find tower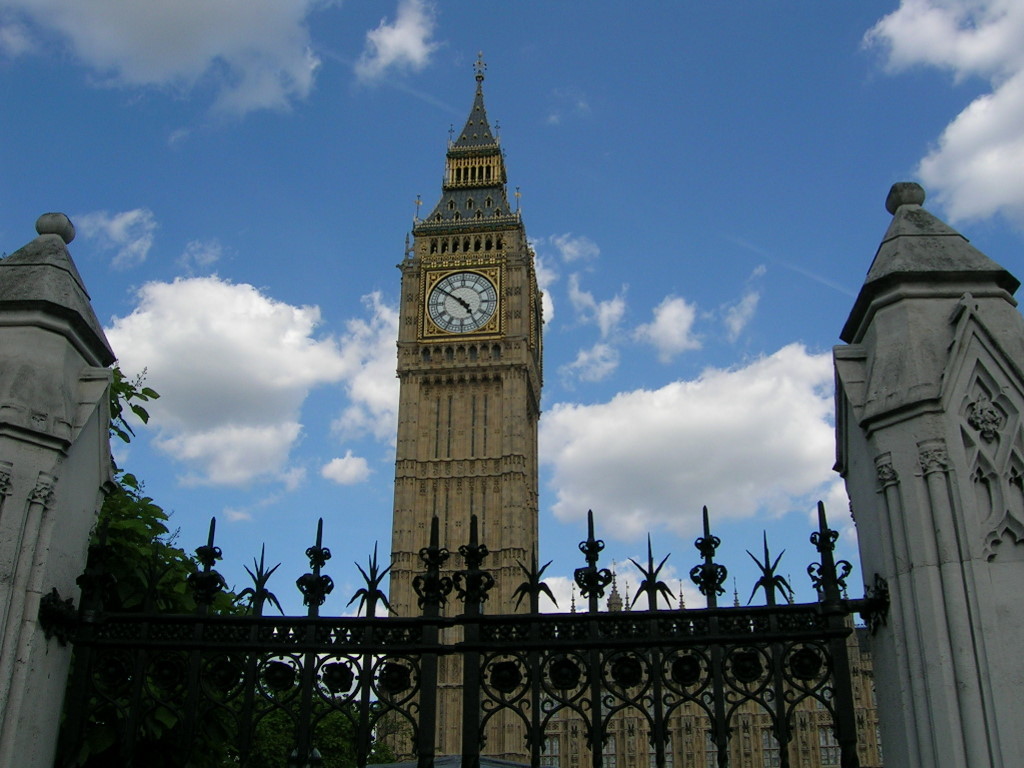
335 40 531 601
